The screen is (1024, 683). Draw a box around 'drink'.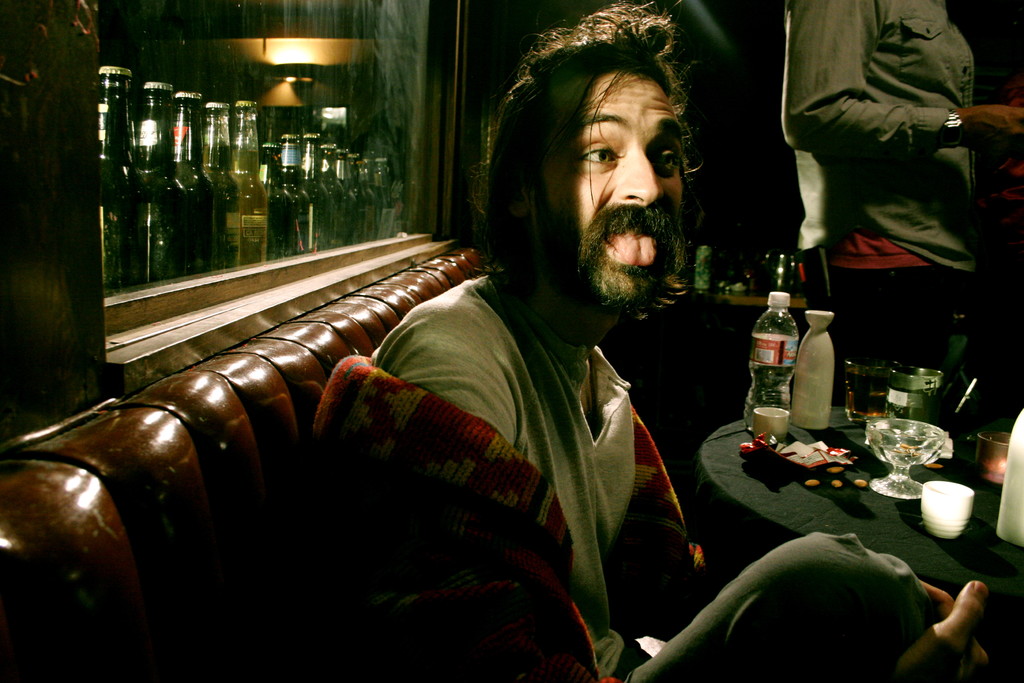
259, 142, 288, 251.
